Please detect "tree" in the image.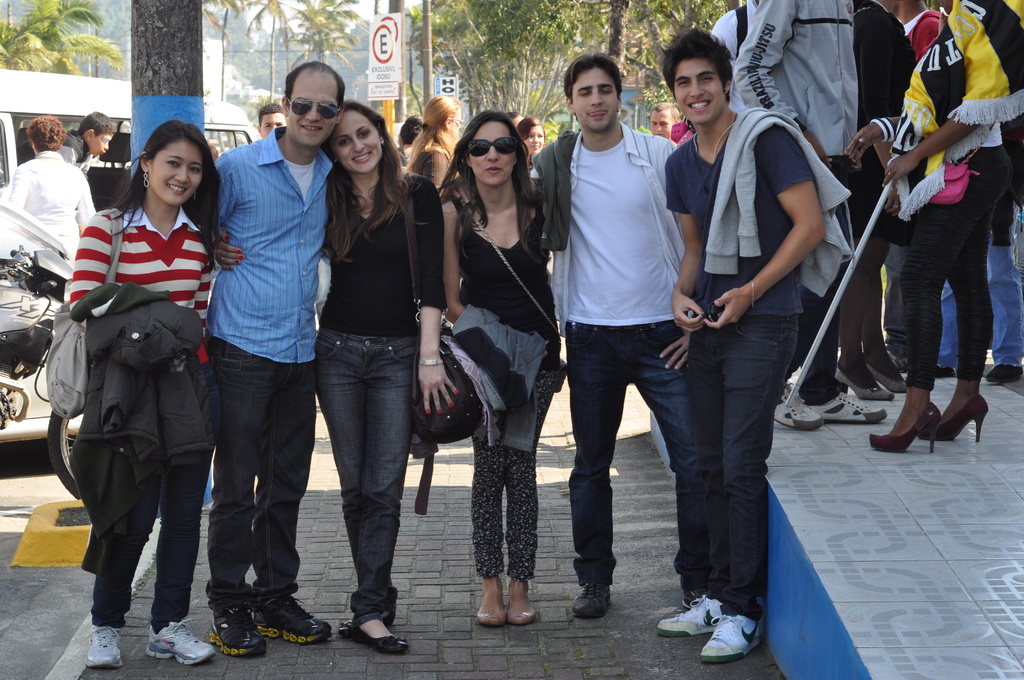
(x1=243, y1=0, x2=293, y2=107).
